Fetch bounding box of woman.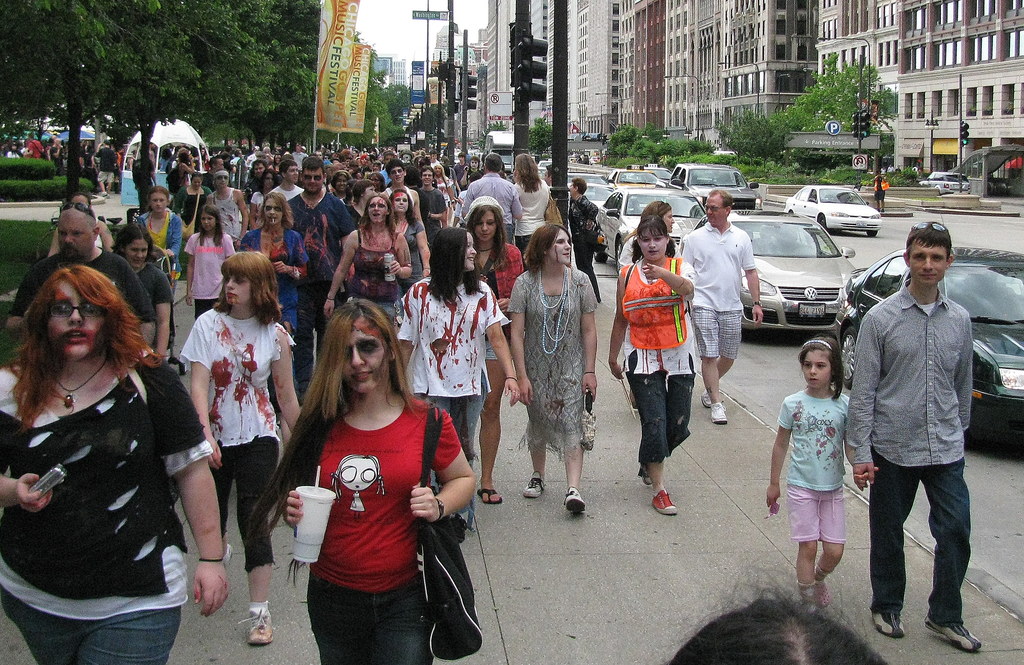
Bbox: left=460, top=155, right=483, bottom=193.
